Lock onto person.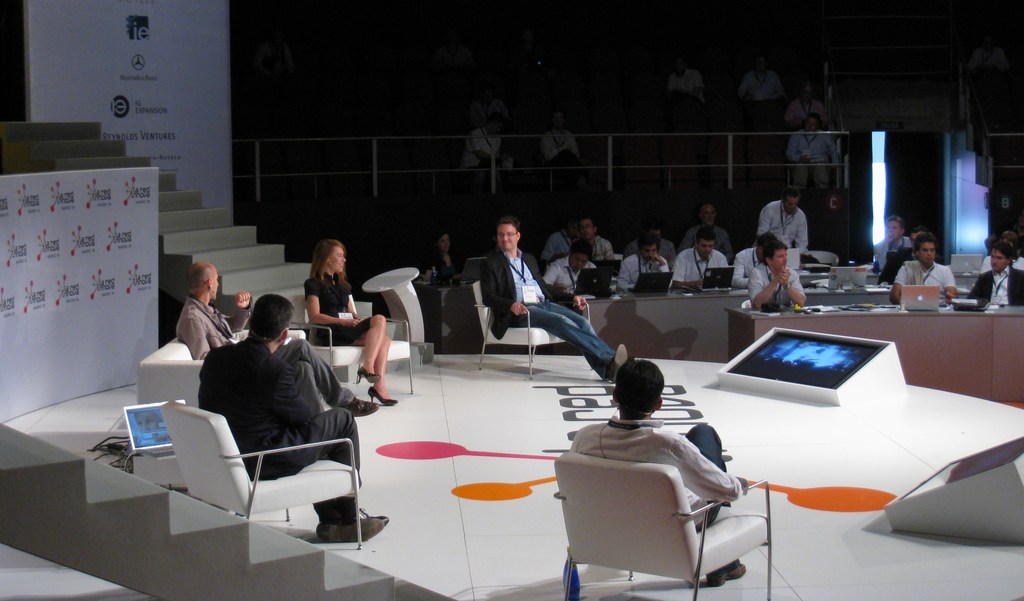
Locked: left=172, top=259, right=378, bottom=418.
